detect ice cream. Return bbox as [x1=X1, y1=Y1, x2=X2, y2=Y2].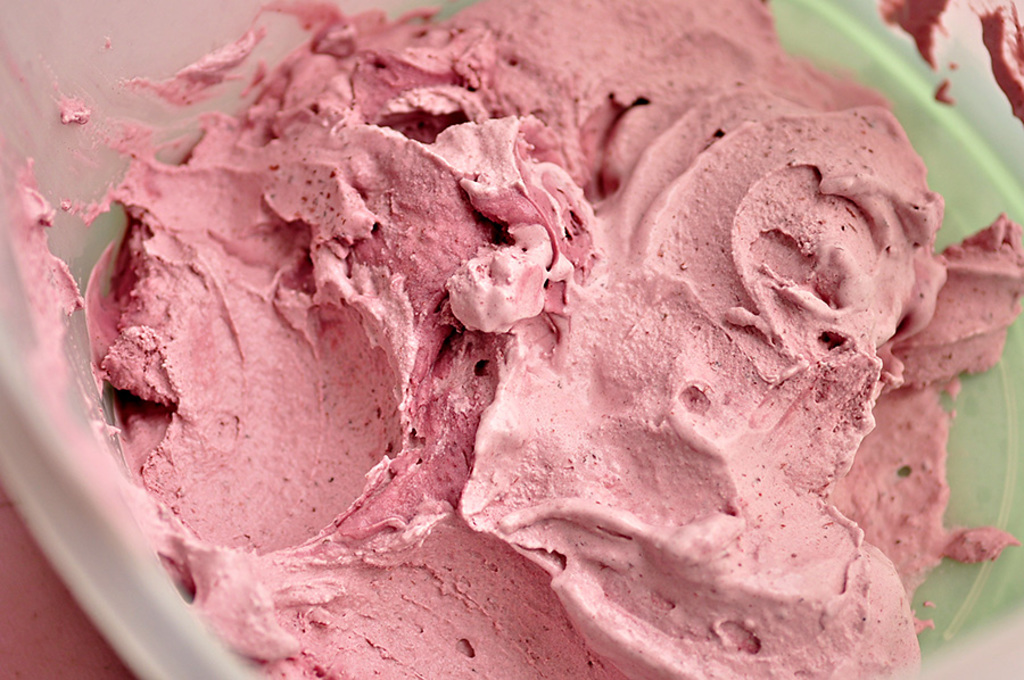
[x1=17, y1=0, x2=1023, y2=679].
